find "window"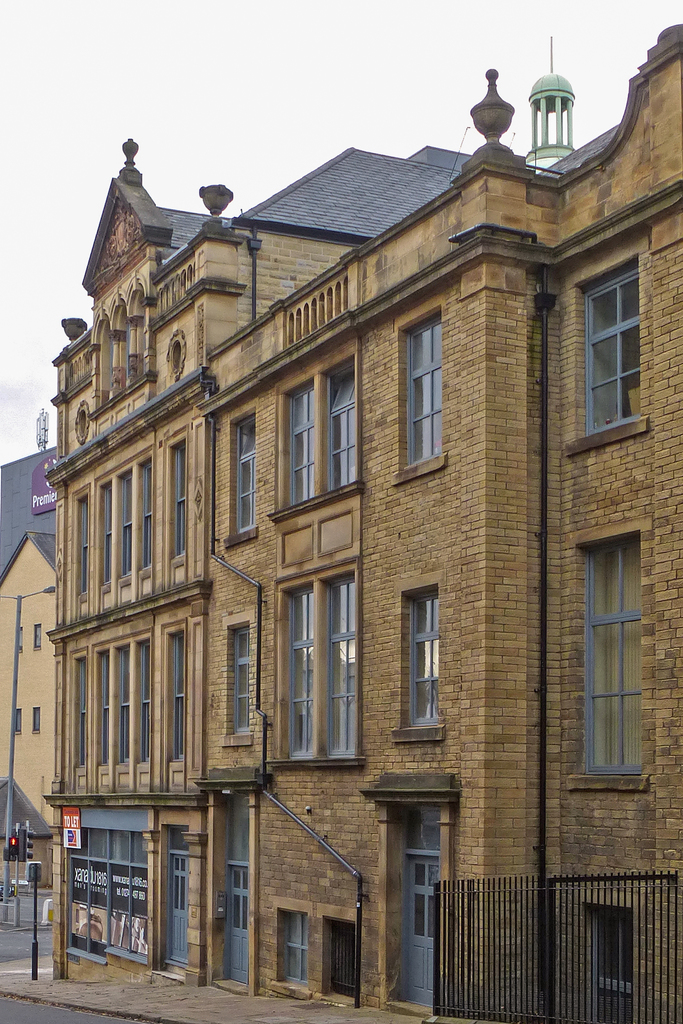
[331, 924, 360, 1000]
